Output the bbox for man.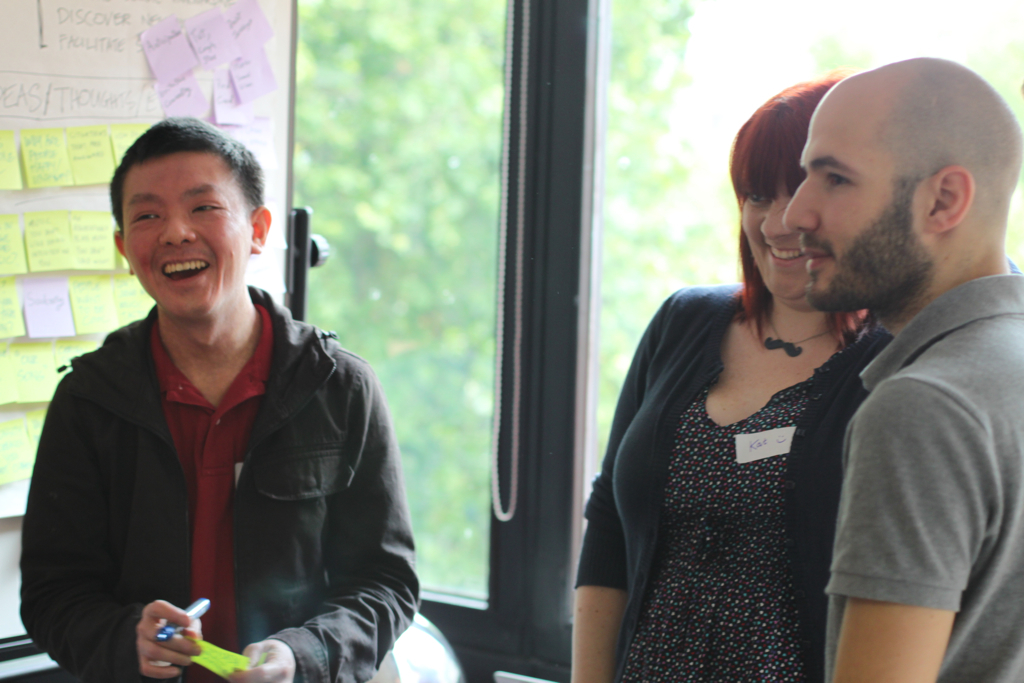
779/46/1023/682.
